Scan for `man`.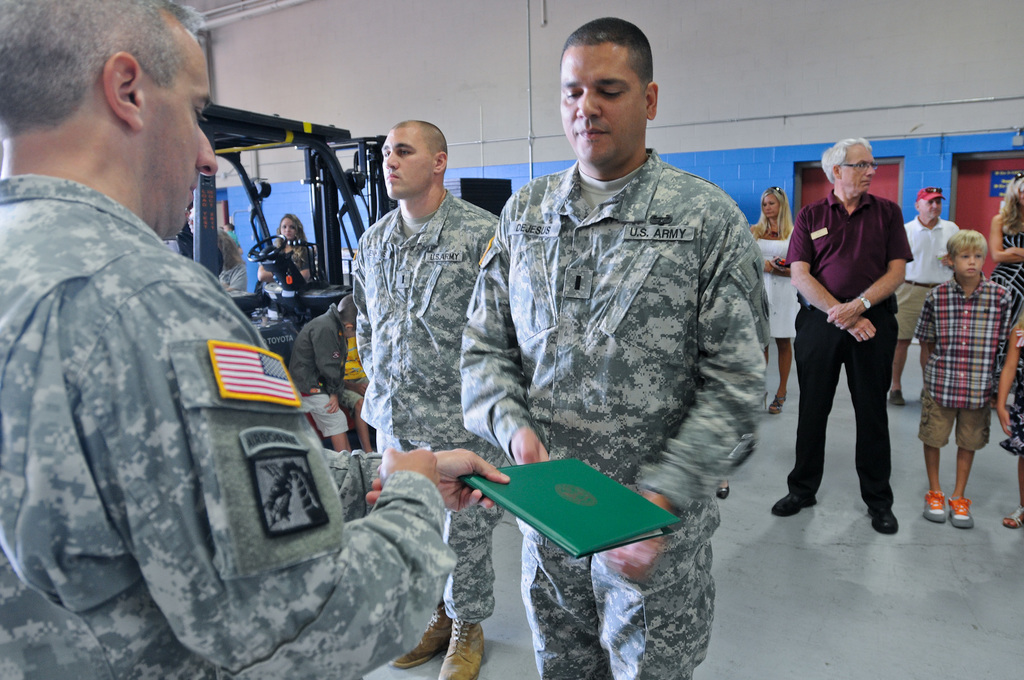
Scan result: <bbox>772, 137, 912, 534</bbox>.
